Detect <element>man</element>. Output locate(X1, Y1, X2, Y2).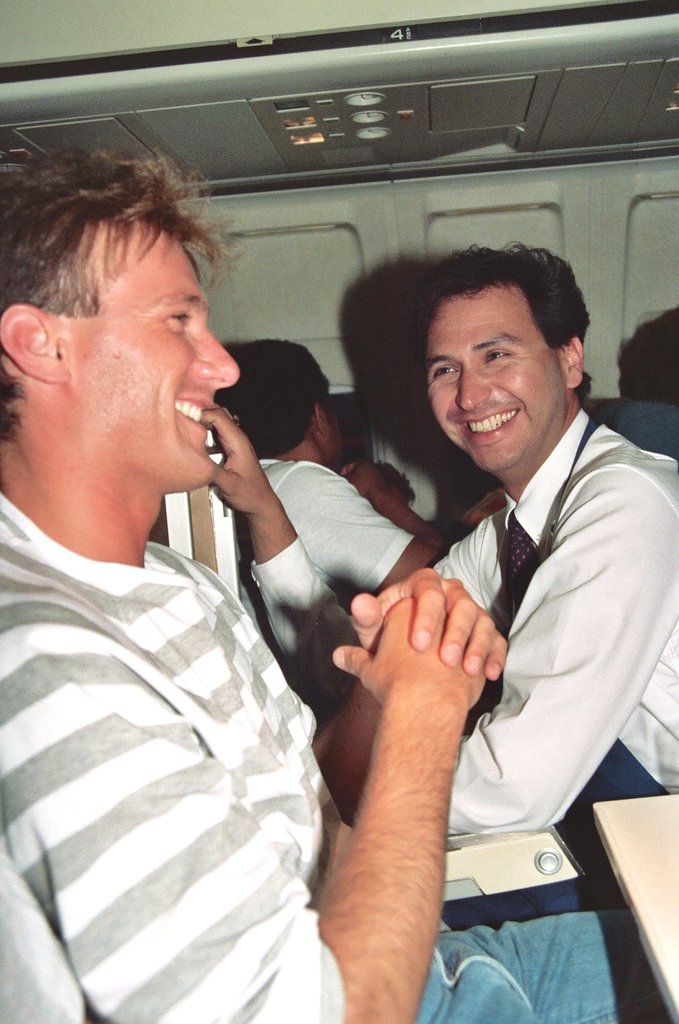
locate(0, 155, 669, 1021).
